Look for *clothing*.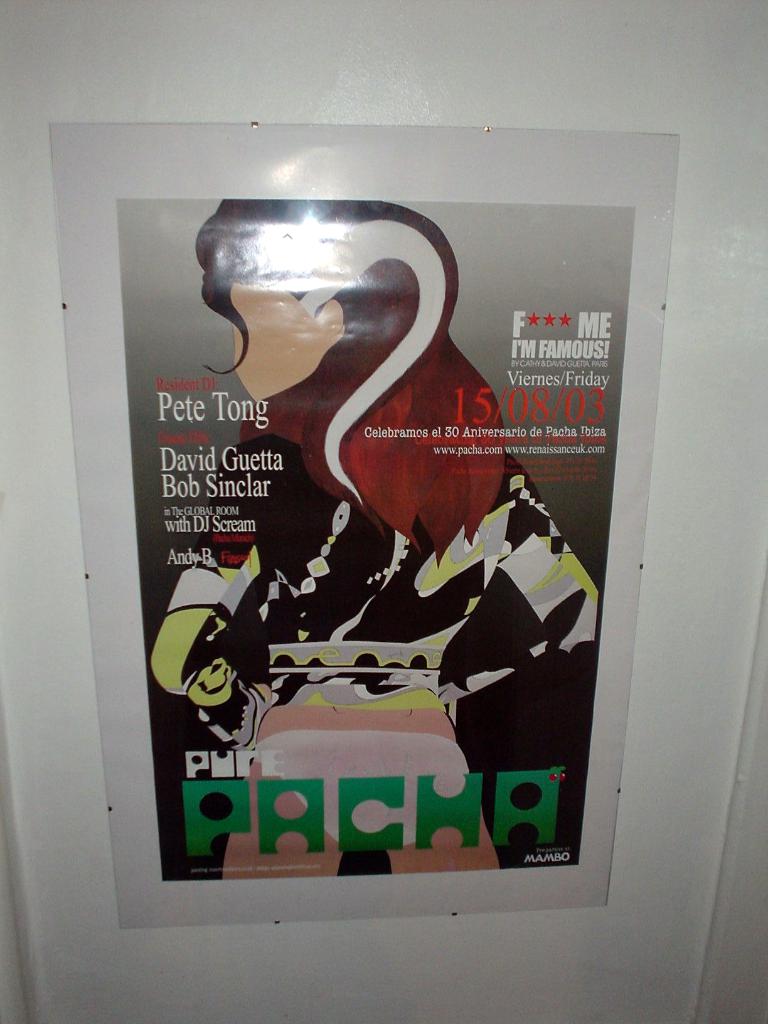
Found: left=174, top=435, right=601, bottom=758.
